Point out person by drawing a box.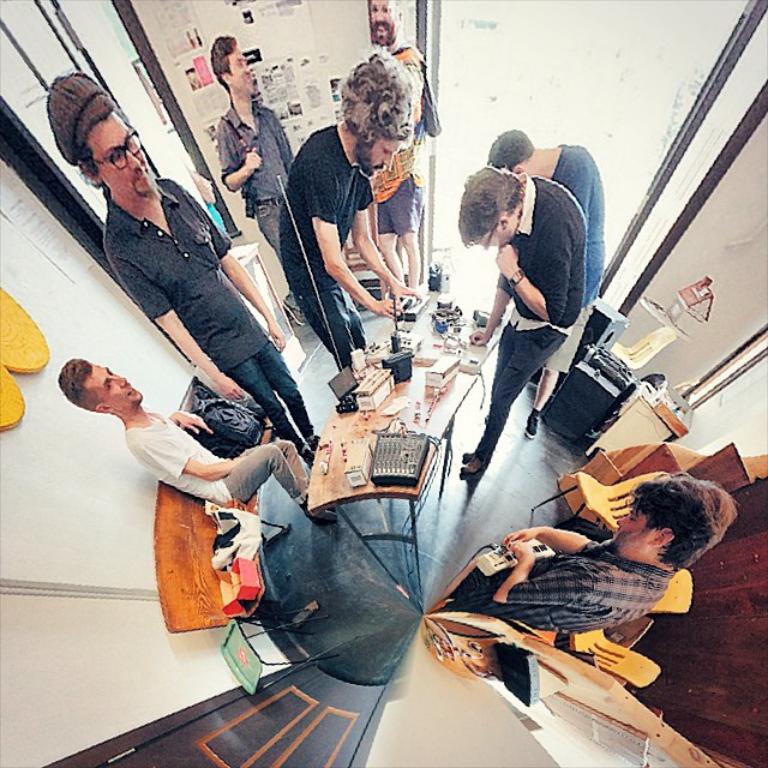
{"x1": 365, "y1": 0, "x2": 440, "y2": 313}.
